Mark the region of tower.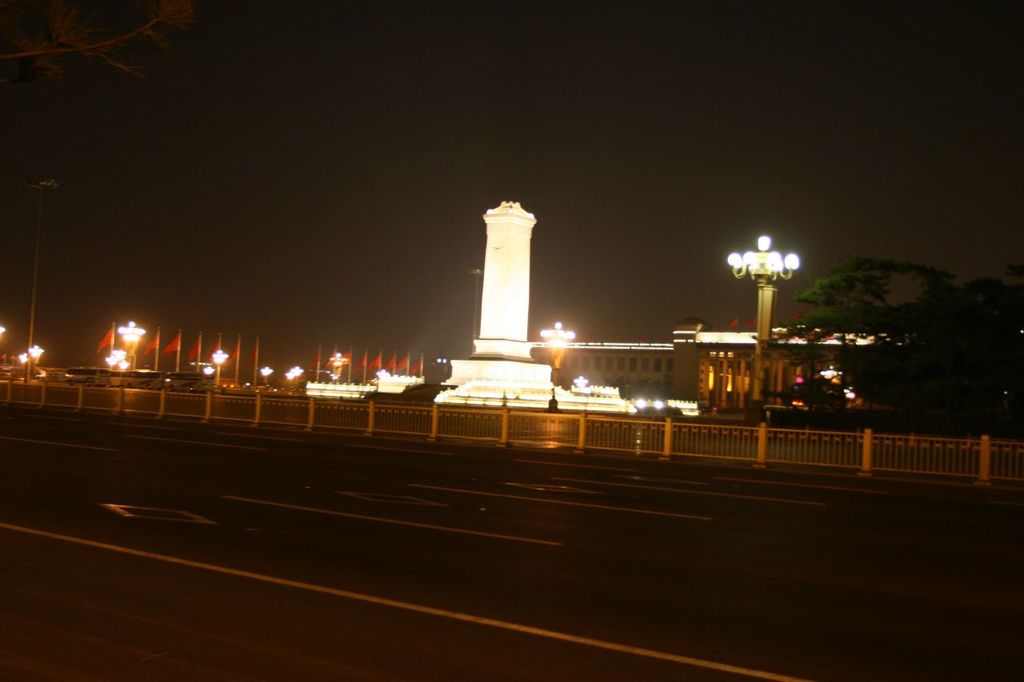
Region: {"x1": 475, "y1": 197, "x2": 539, "y2": 364}.
